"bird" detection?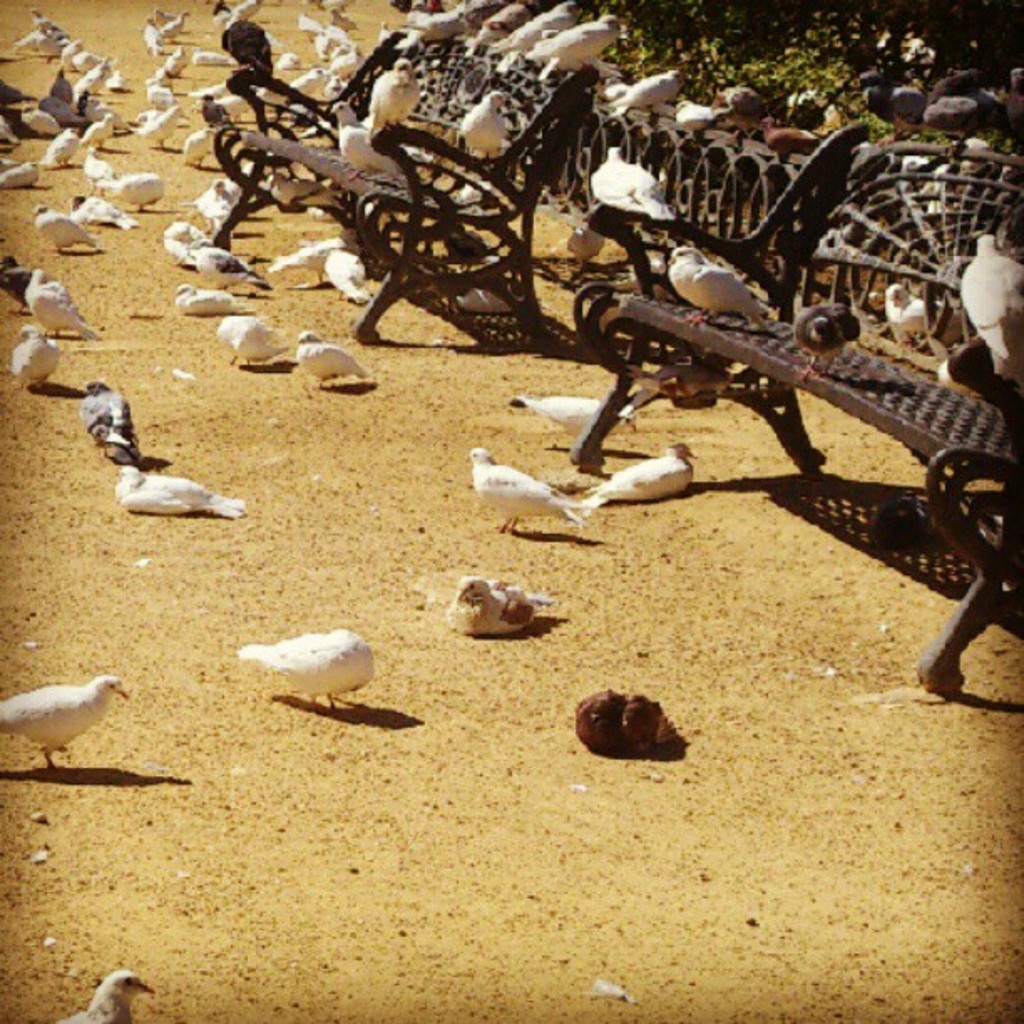
<box>0,671,120,775</box>
